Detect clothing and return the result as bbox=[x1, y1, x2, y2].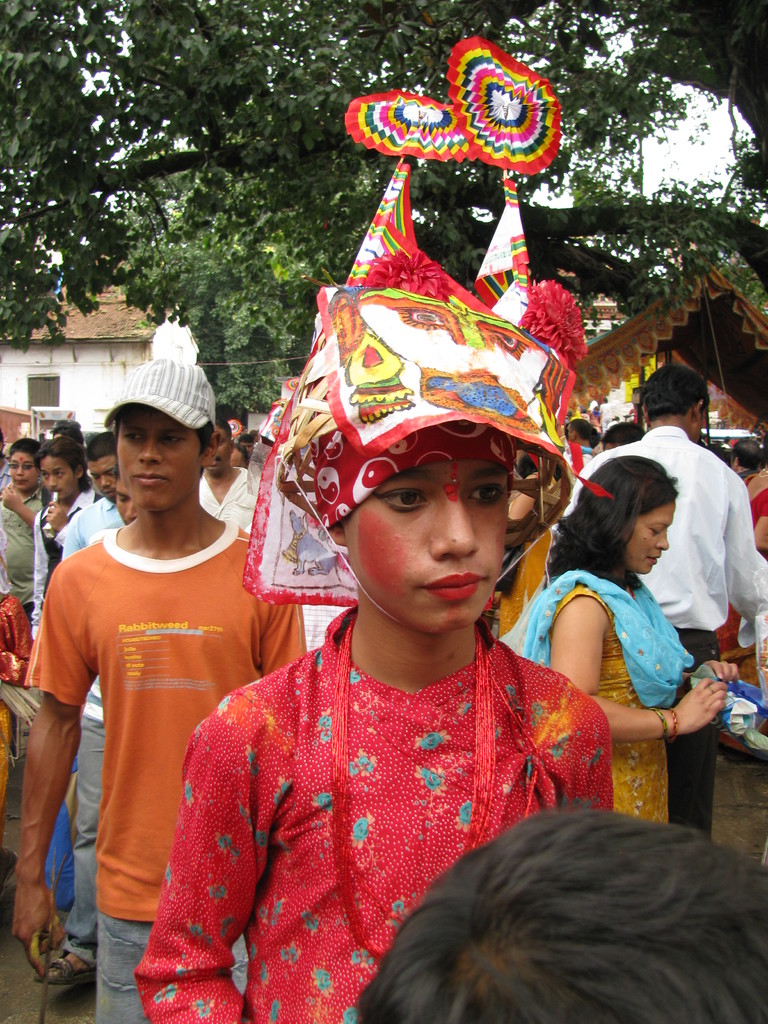
bbox=[52, 525, 116, 964].
